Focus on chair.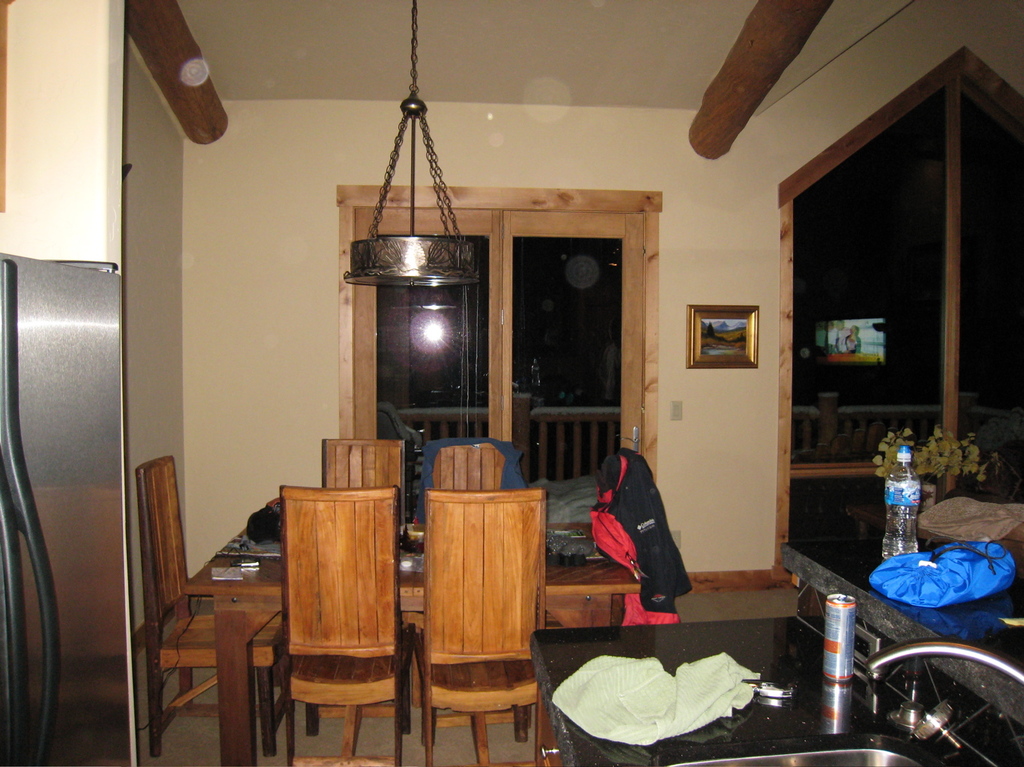
Focused at <box>320,442,403,517</box>.
